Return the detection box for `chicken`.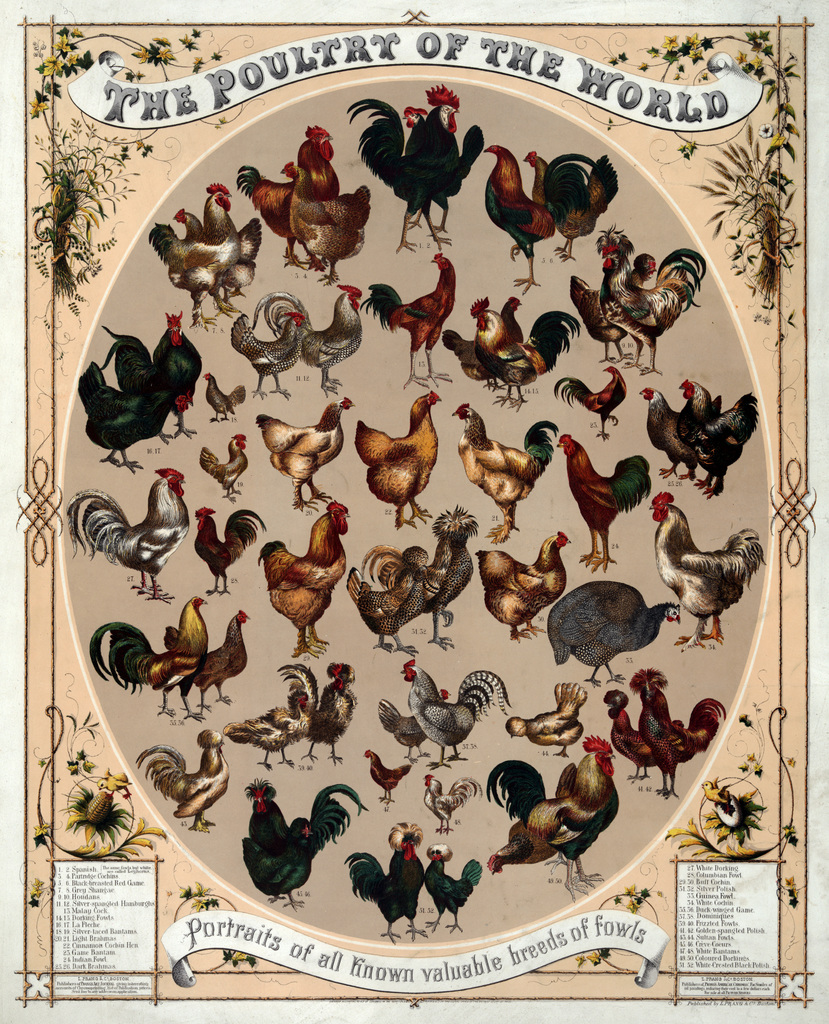
bbox(251, 497, 356, 663).
